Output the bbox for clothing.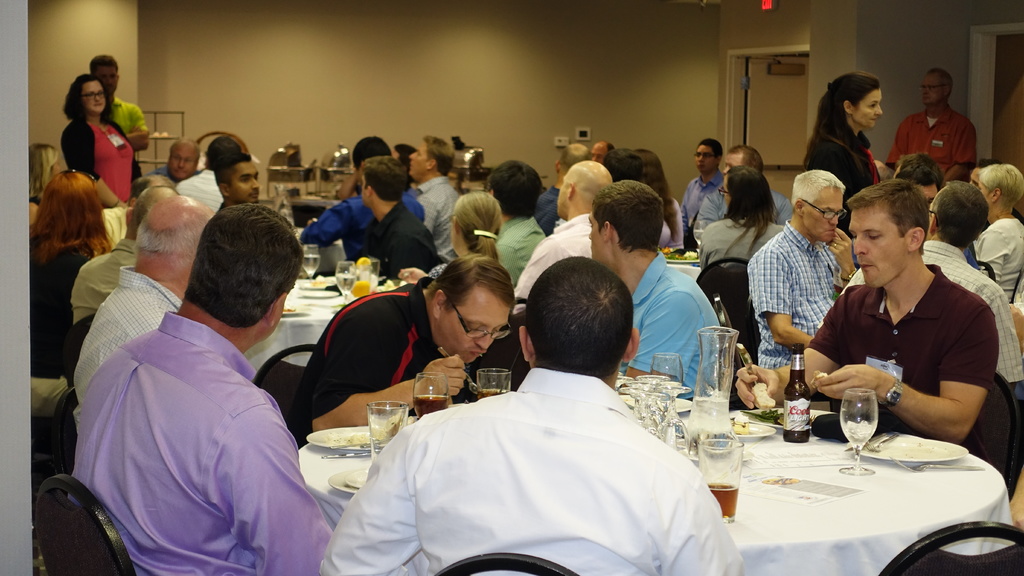
[360, 204, 442, 282].
